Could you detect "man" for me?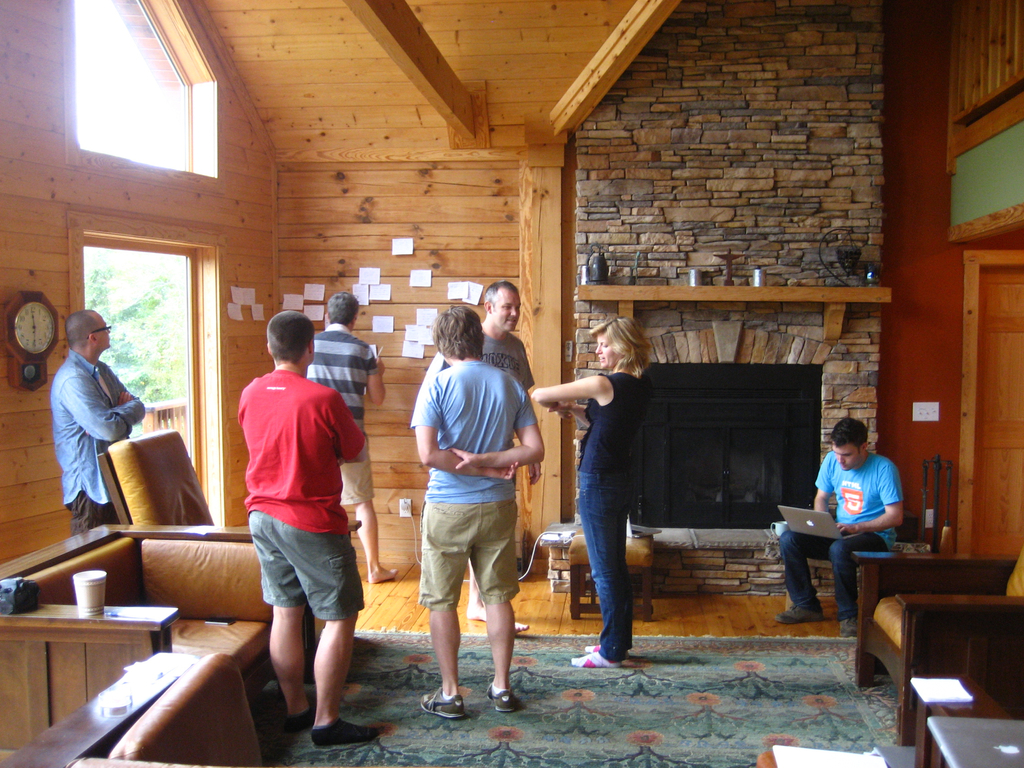
Detection result: detection(410, 305, 545, 717).
